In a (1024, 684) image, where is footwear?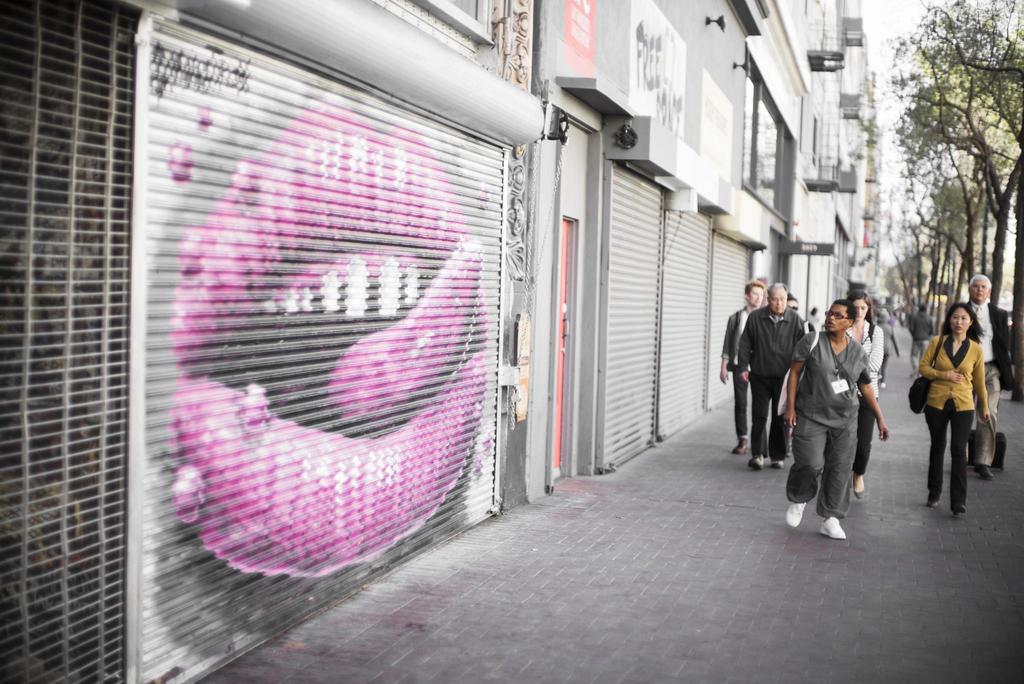
box=[788, 497, 809, 530].
